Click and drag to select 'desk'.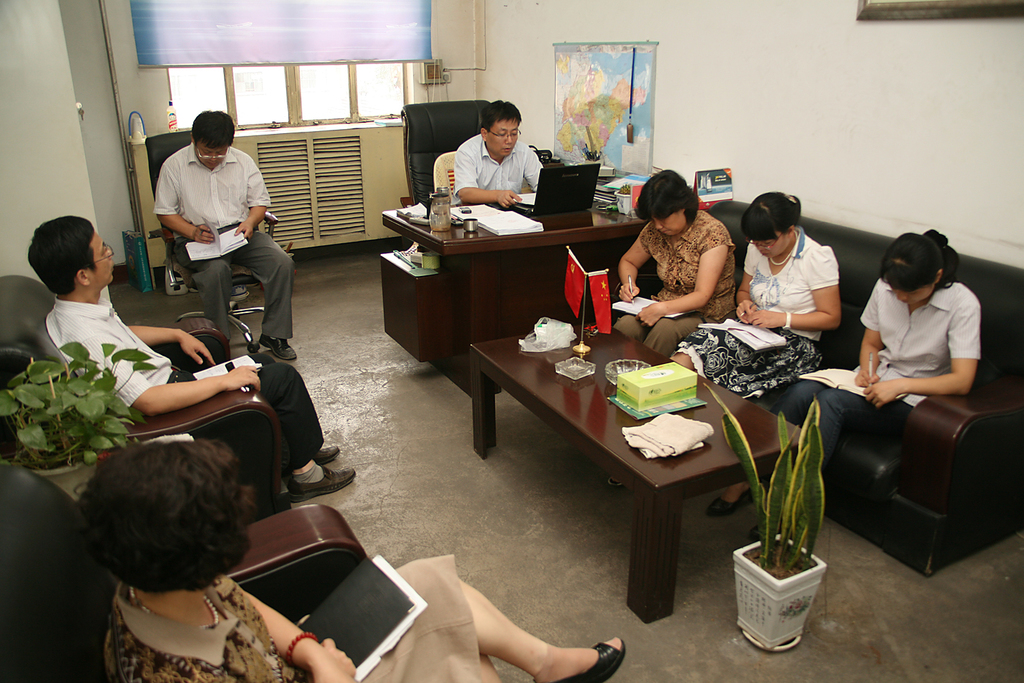
Selection: [364,187,683,371].
